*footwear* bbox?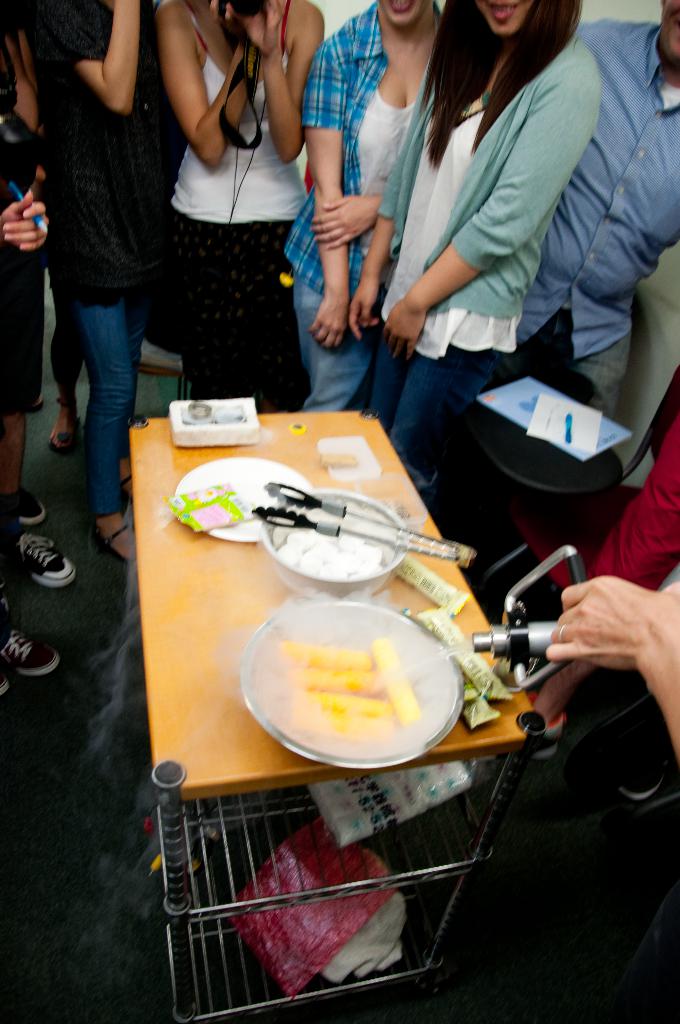
region(0, 616, 69, 674)
